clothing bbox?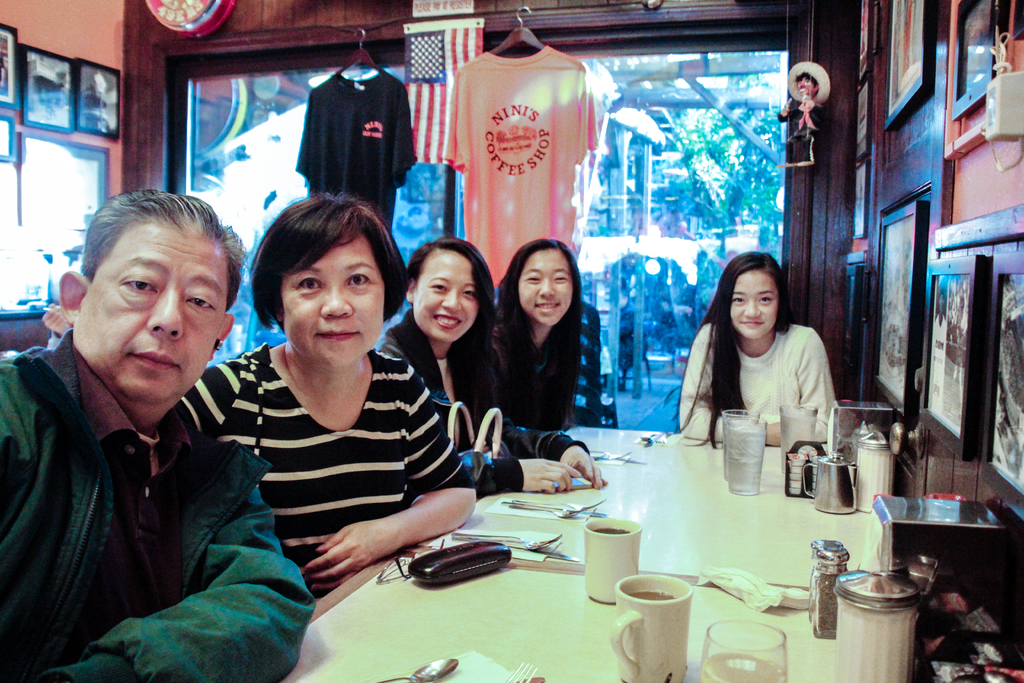
173:344:469:595
